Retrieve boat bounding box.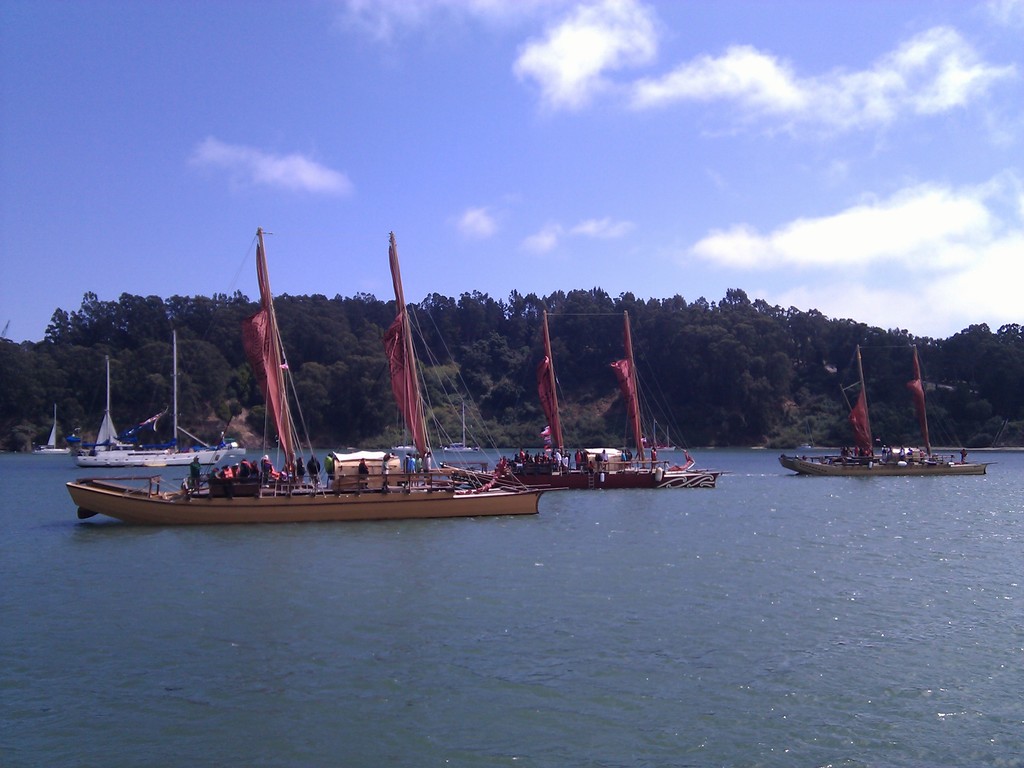
Bounding box: bbox=(61, 225, 563, 529).
